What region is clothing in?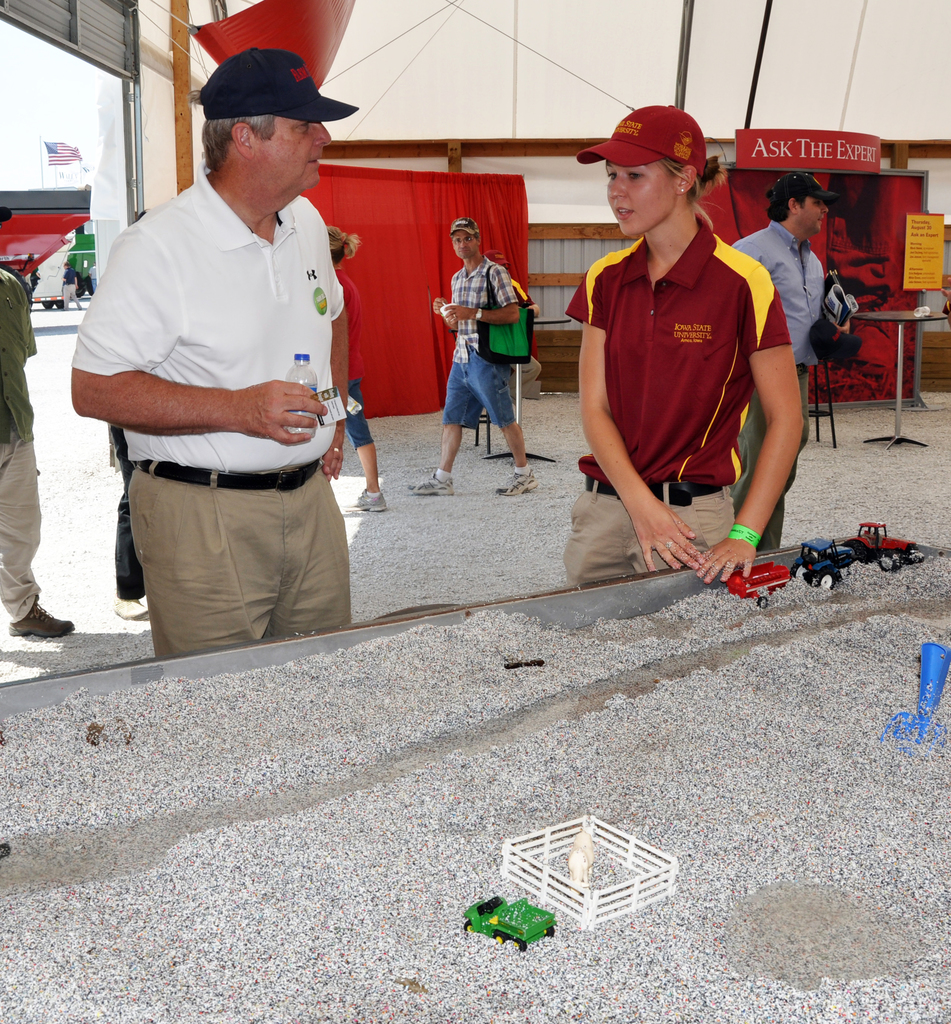
335, 264, 374, 450.
